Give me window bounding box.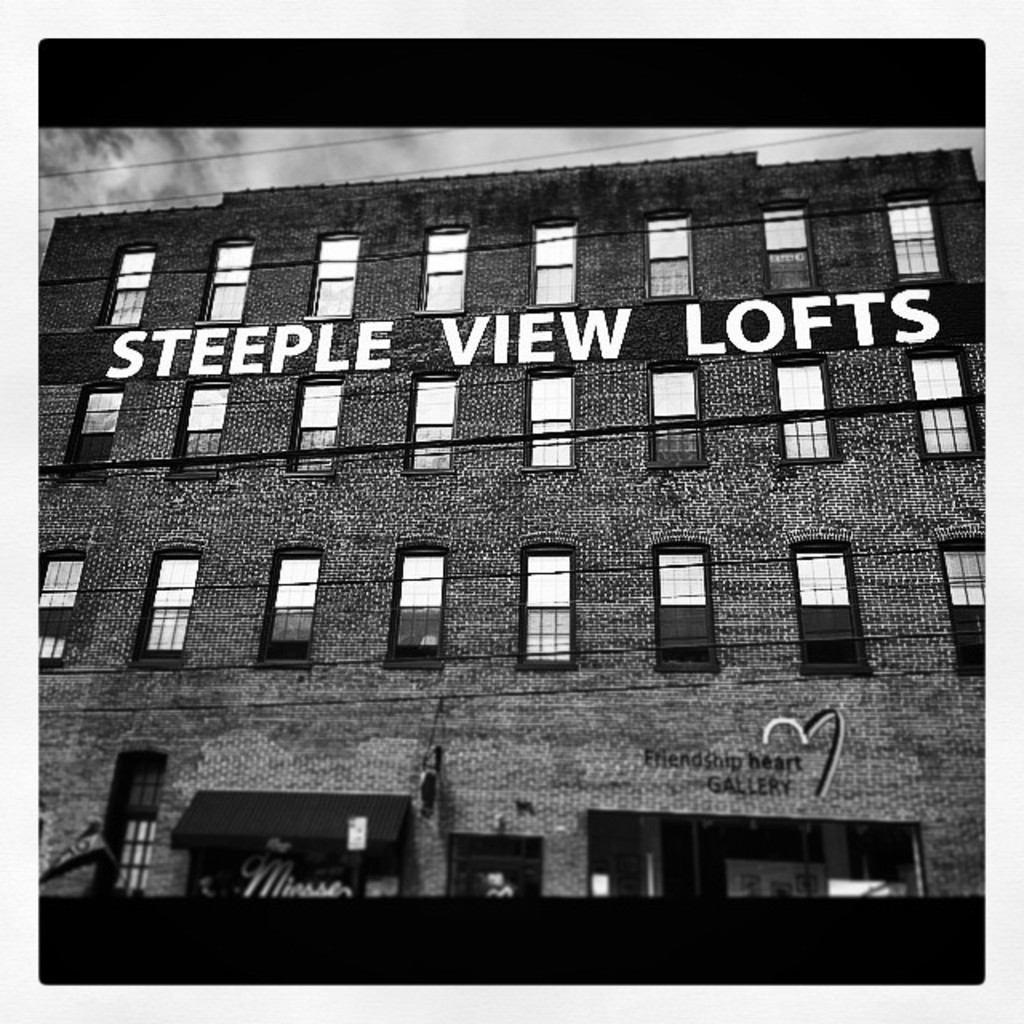
770, 350, 842, 467.
